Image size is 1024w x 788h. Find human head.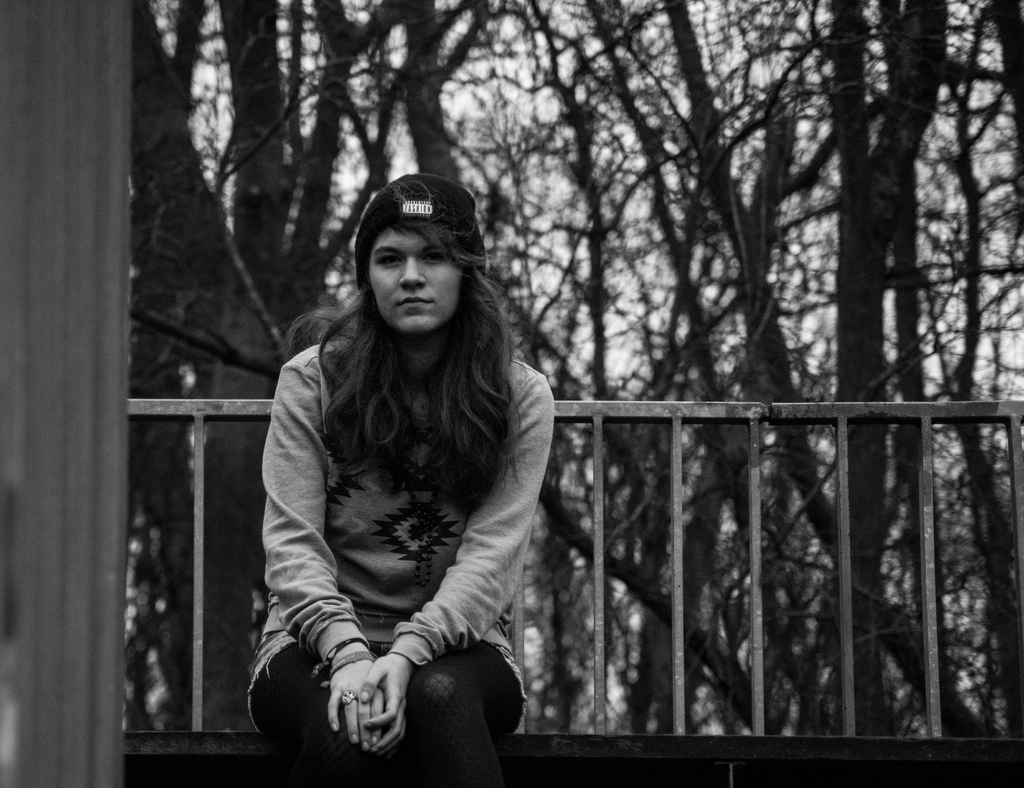
box(328, 174, 488, 350).
